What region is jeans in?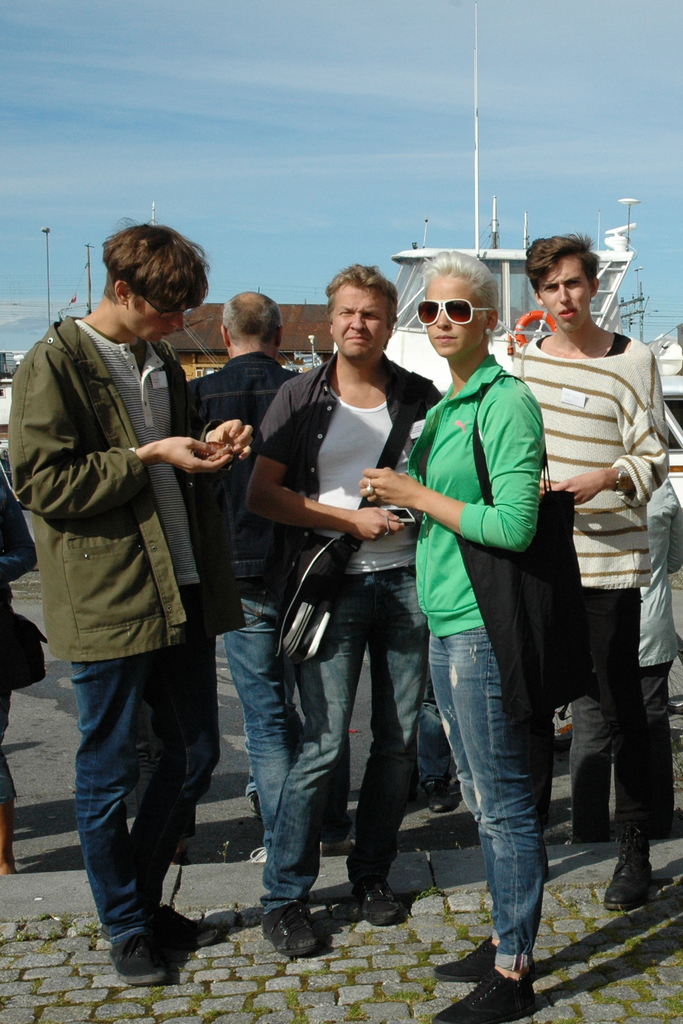
{"x1": 256, "y1": 576, "x2": 428, "y2": 912}.
